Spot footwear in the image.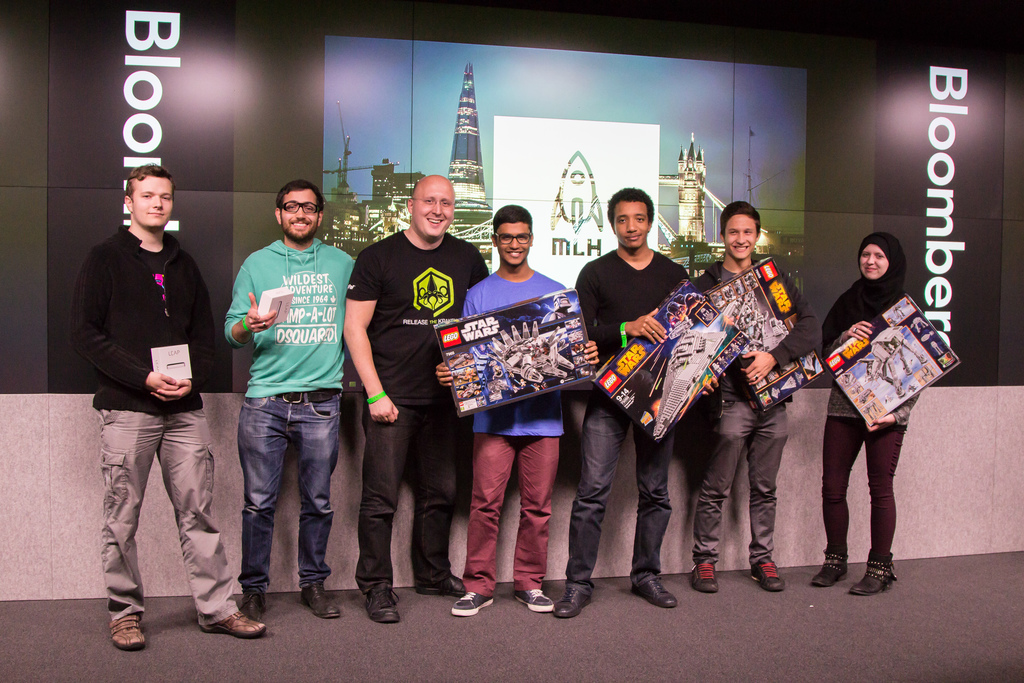
footwear found at Rect(199, 606, 270, 641).
